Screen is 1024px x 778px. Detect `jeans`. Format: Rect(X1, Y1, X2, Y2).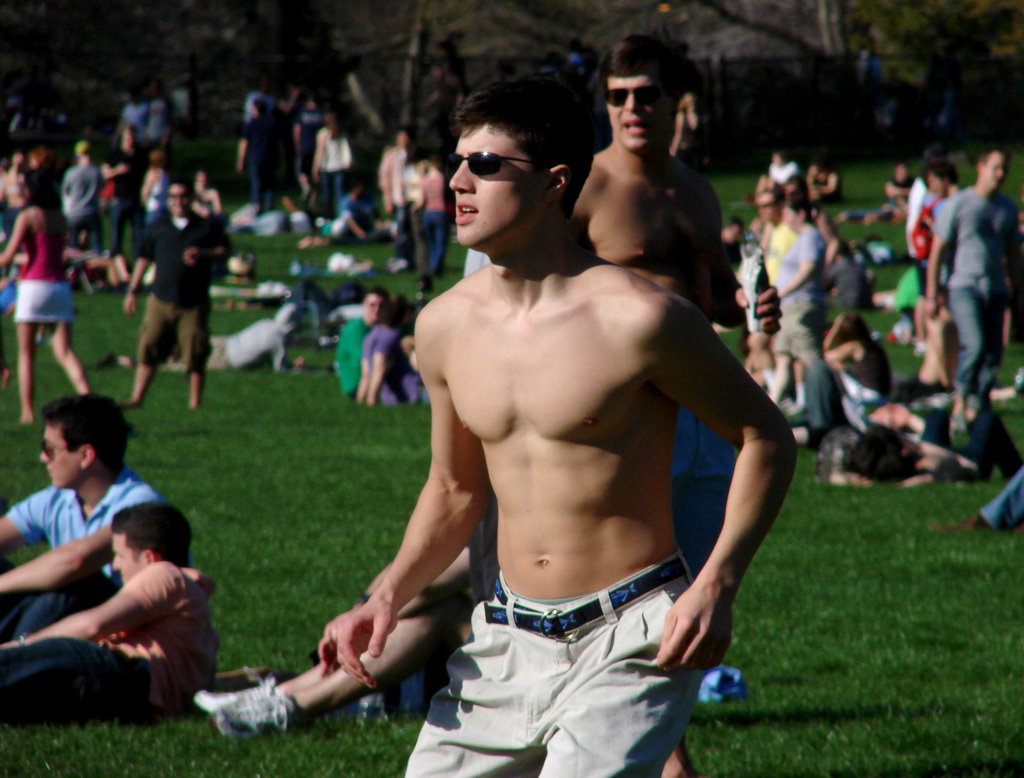
Rect(0, 650, 134, 728).
